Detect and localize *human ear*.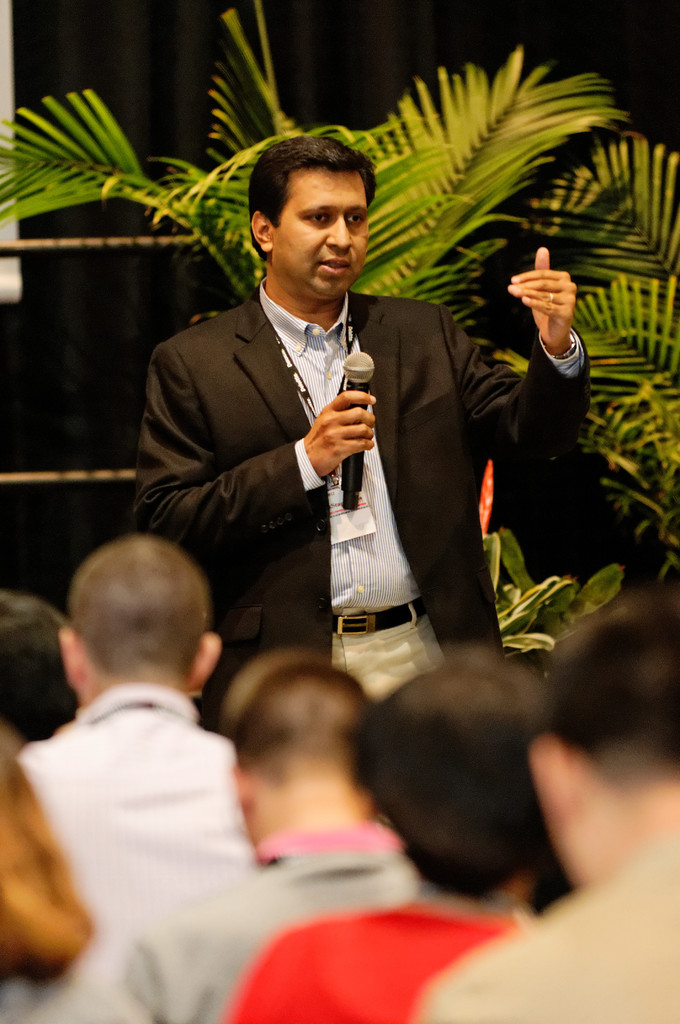
Localized at <box>251,210,274,253</box>.
